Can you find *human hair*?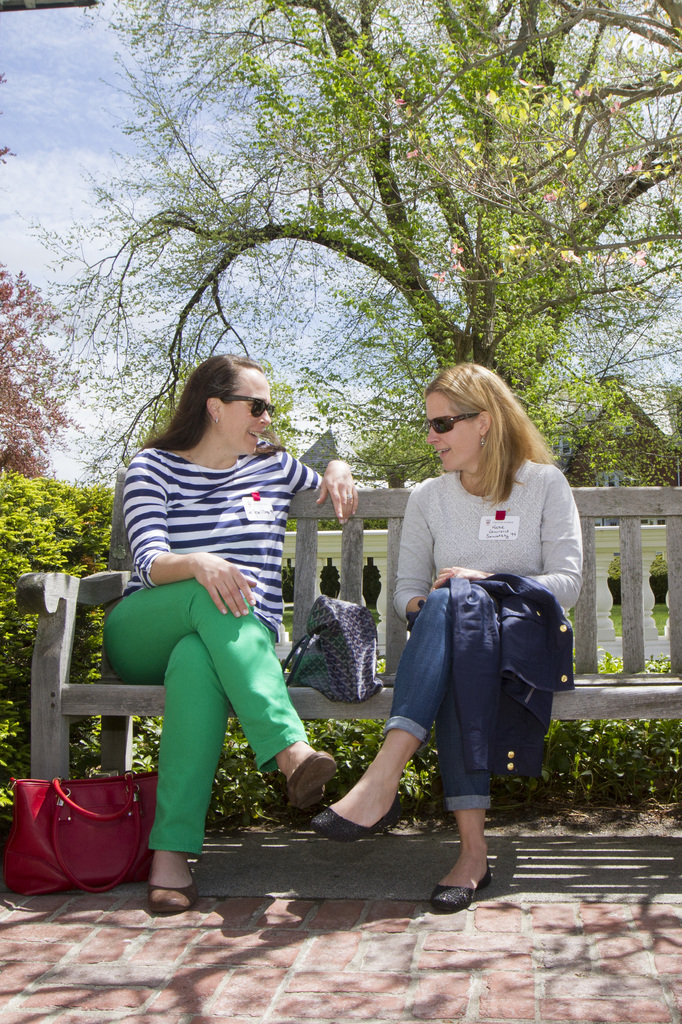
Yes, bounding box: l=138, t=350, r=267, b=452.
